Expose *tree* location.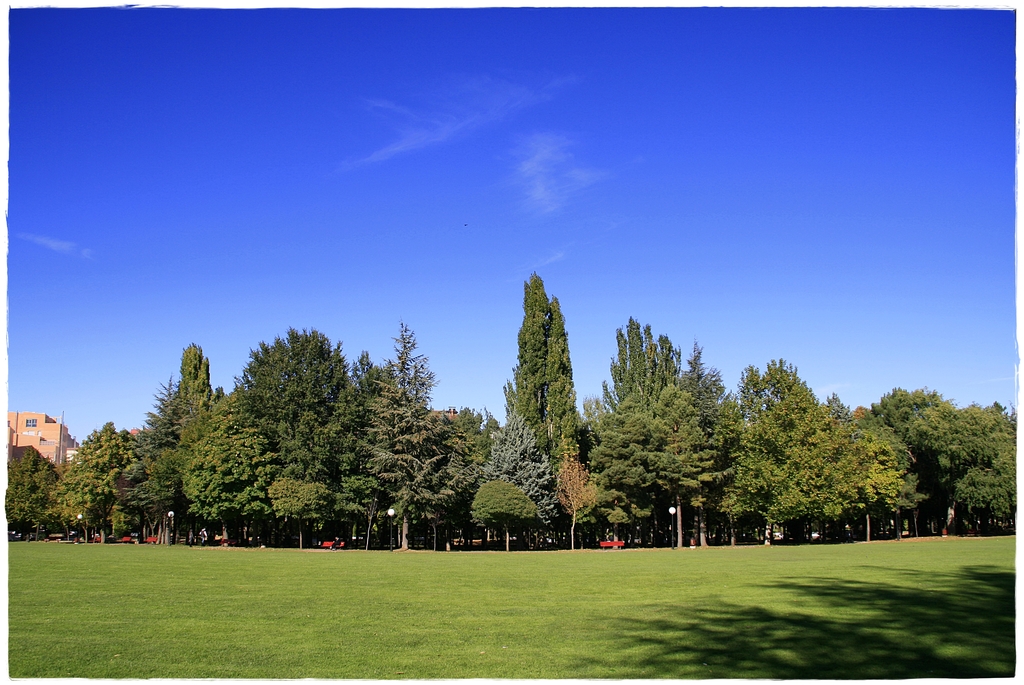
Exposed at rect(3, 439, 65, 532).
